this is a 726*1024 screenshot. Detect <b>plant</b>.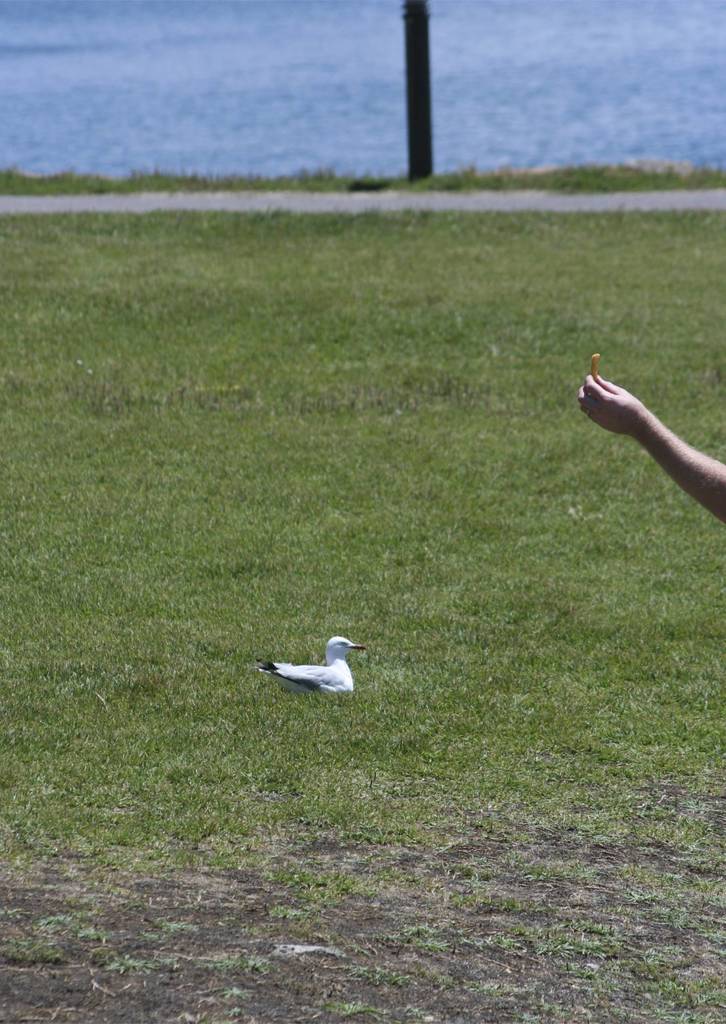
bbox=(340, 963, 410, 988).
